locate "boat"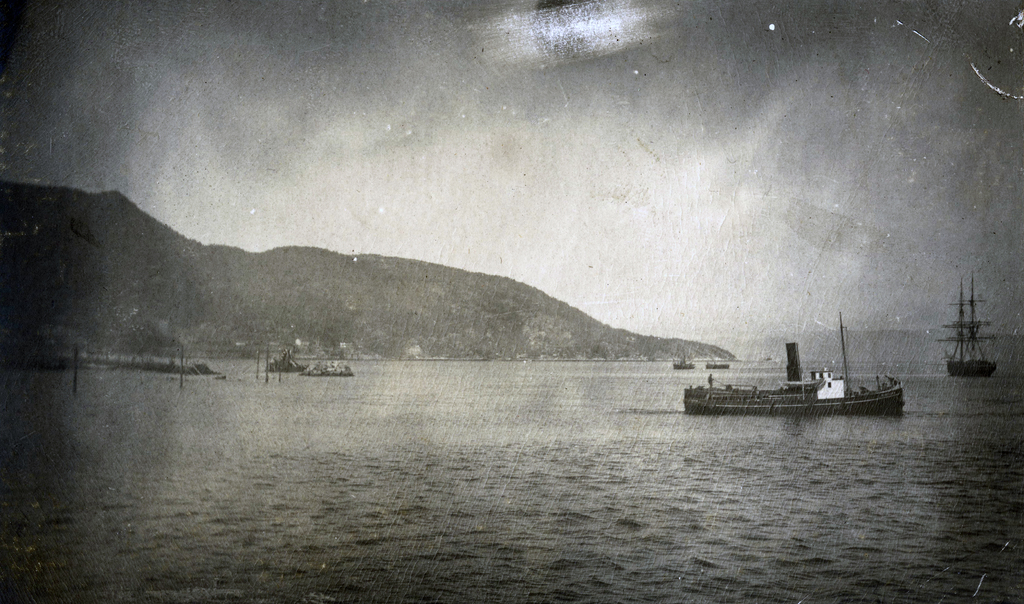
299,363,356,378
